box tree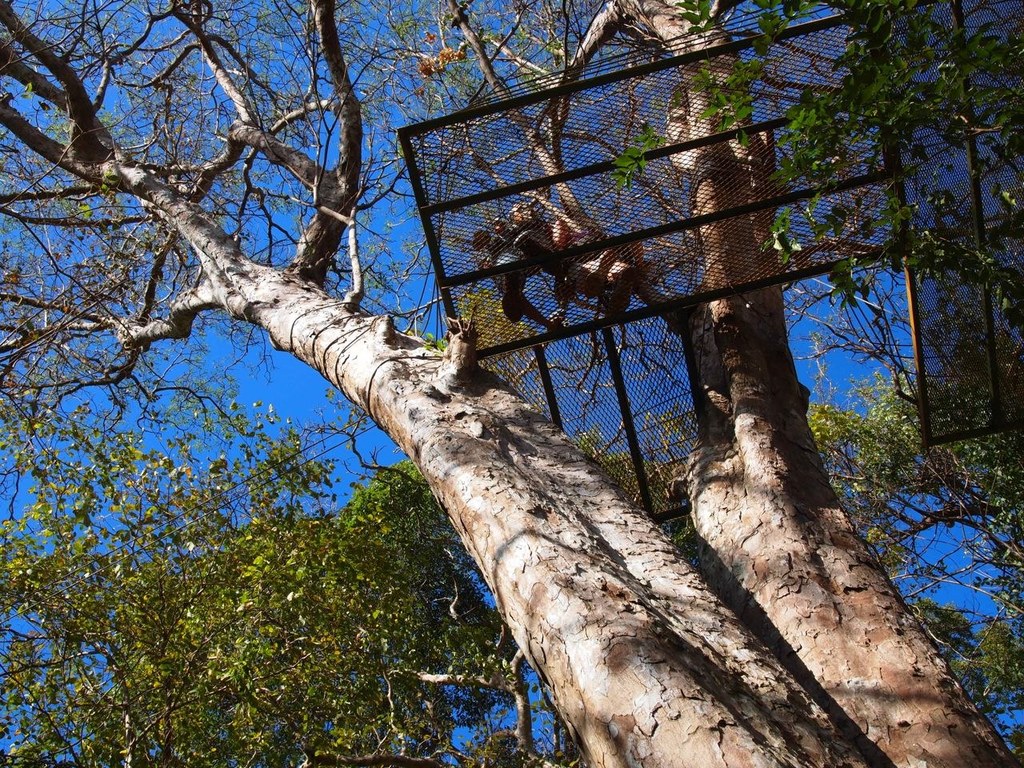
802:290:1022:758
